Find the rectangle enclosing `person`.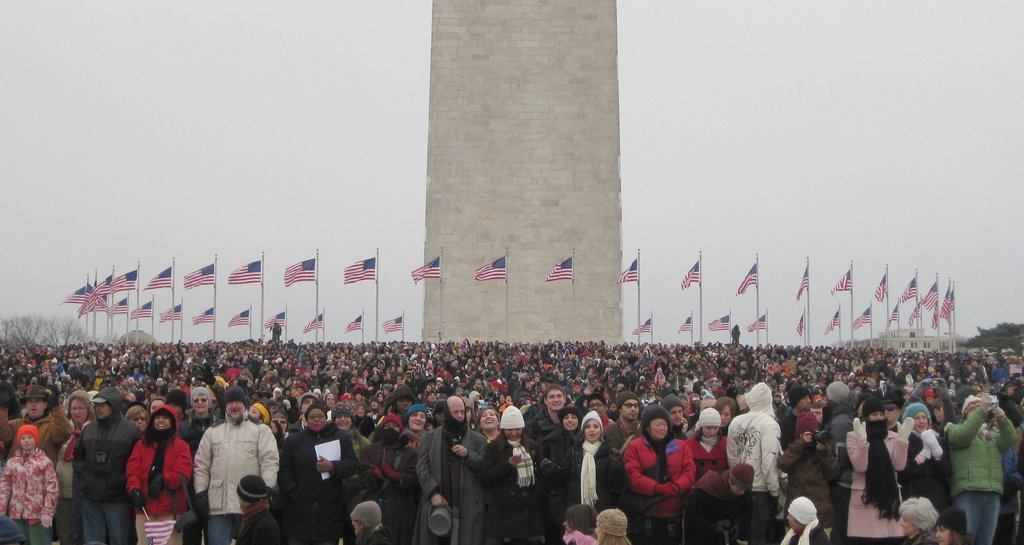
<bbox>122, 401, 196, 544</bbox>.
